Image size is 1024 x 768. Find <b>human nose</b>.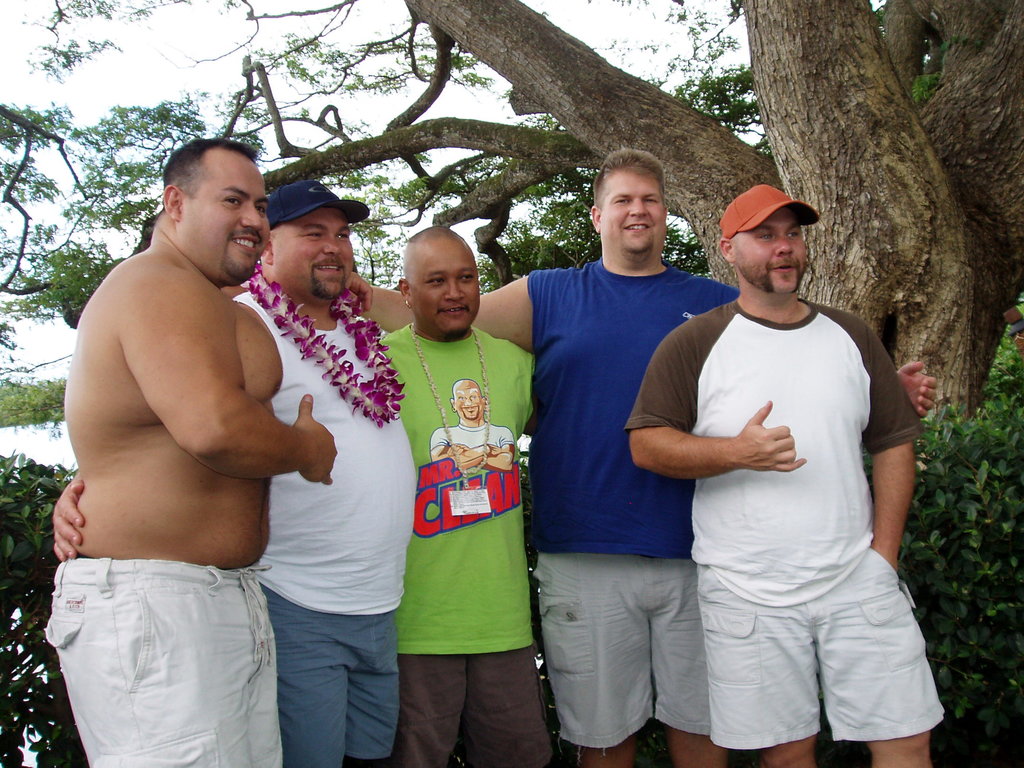
321:239:342:257.
